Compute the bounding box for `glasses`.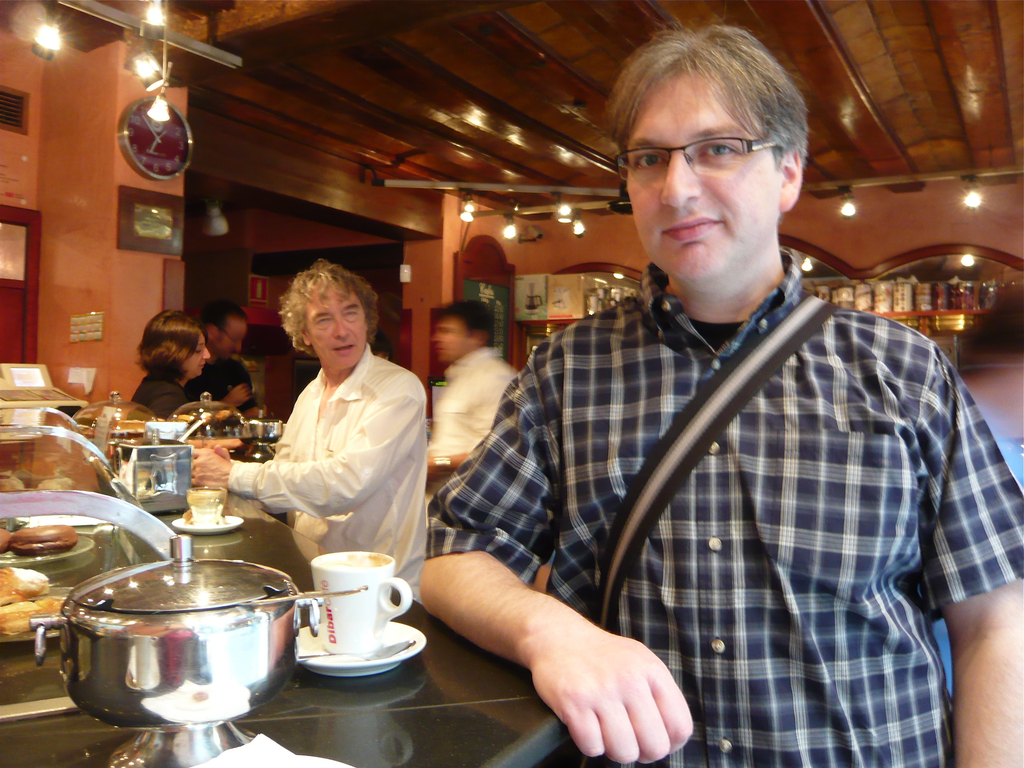
bbox=(612, 130, 787, 187).
